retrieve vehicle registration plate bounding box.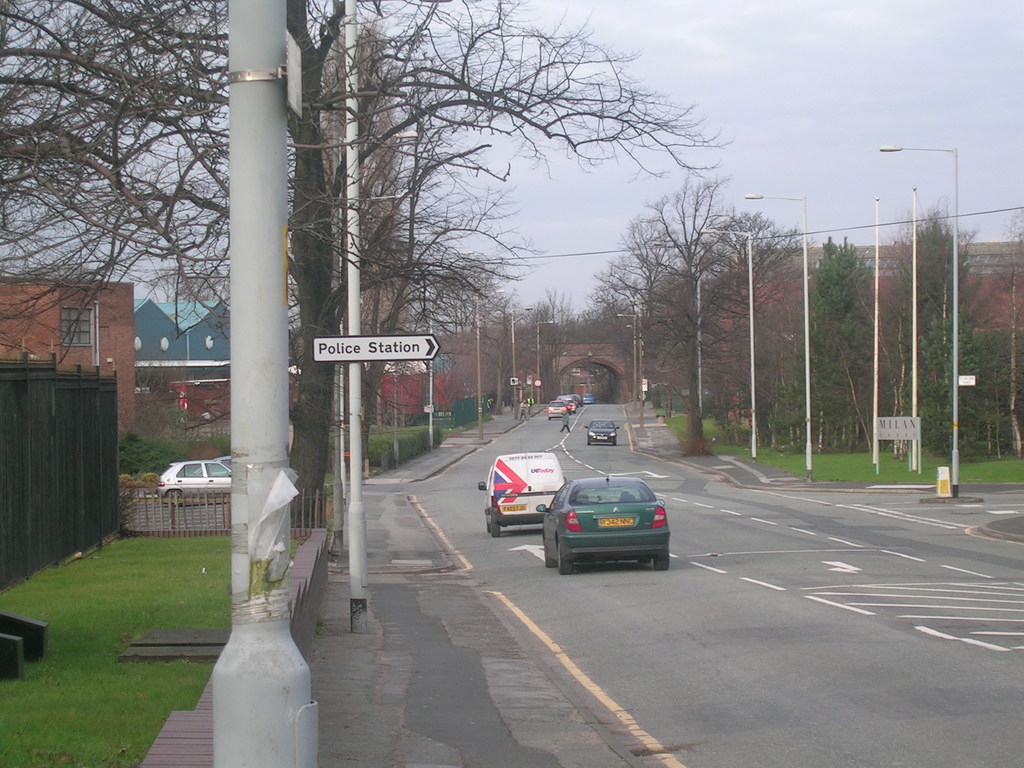
Bounding box: box(505, 502, 525, 511).
